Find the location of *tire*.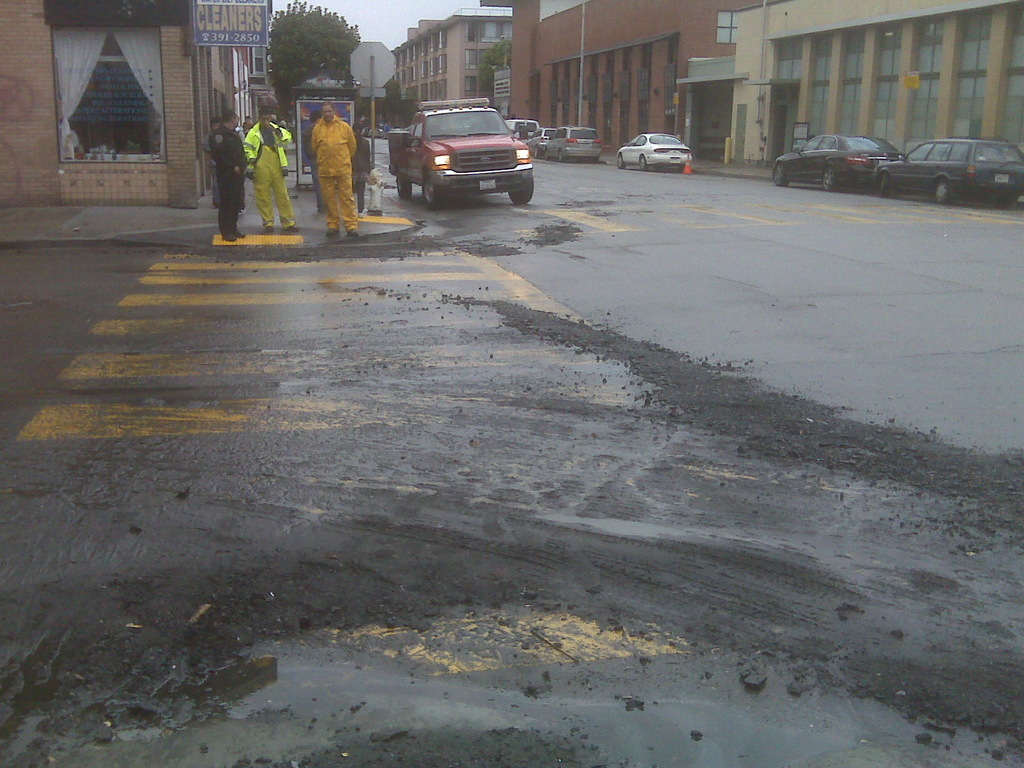
Location: Rect(556, 150, 563, 161).
